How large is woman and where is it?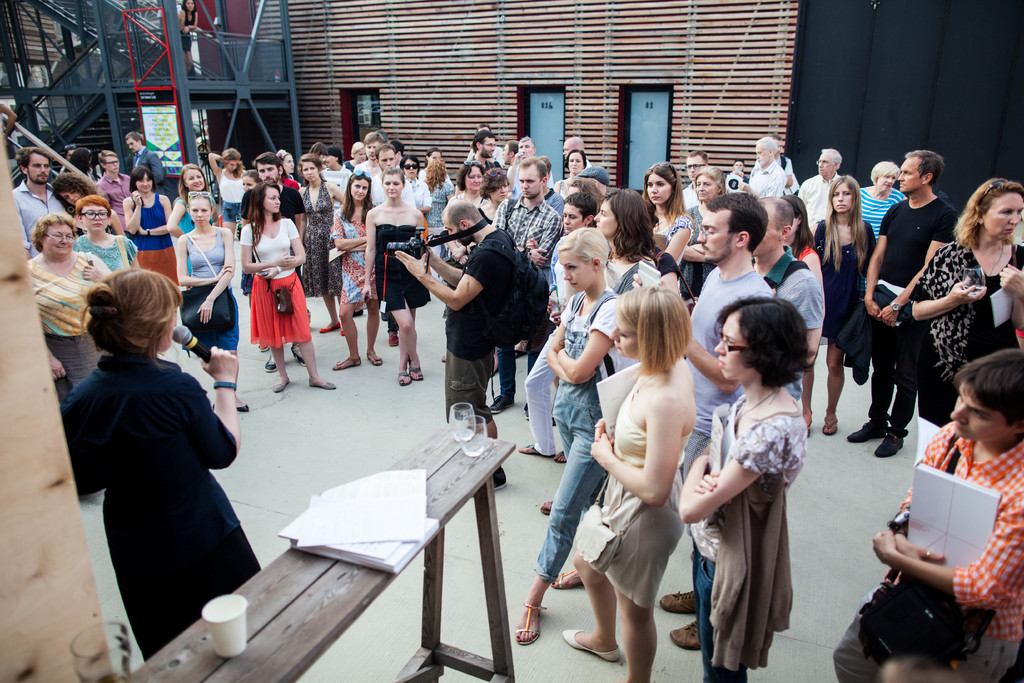
Bounding box: detection(860, 158, 905, 239).
